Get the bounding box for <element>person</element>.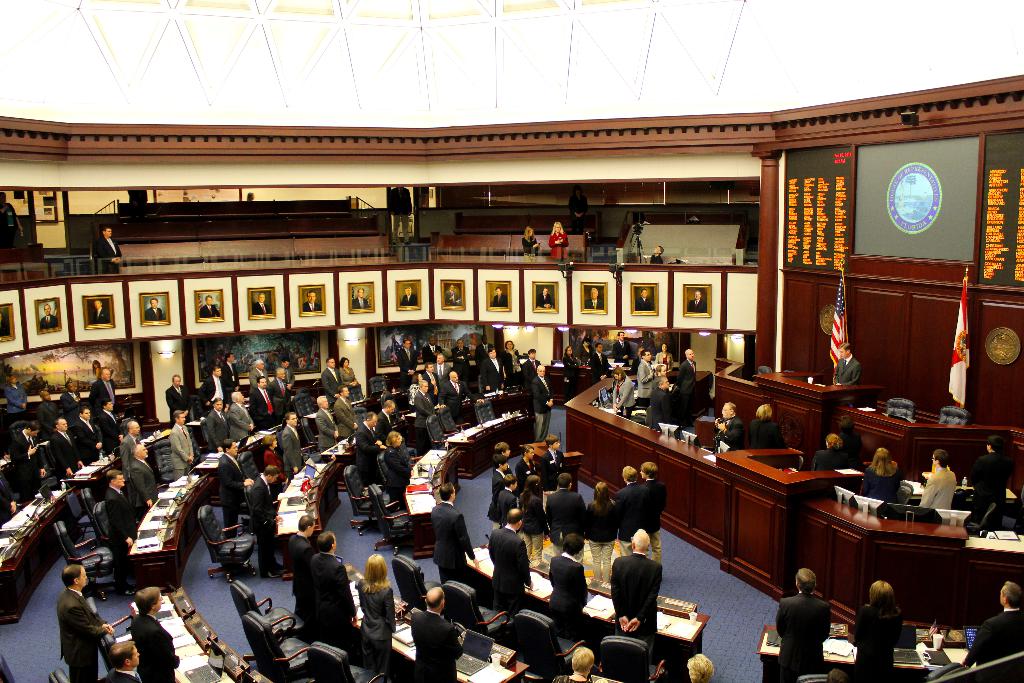
x1=129, y1=586, x2=189, y2=682.
